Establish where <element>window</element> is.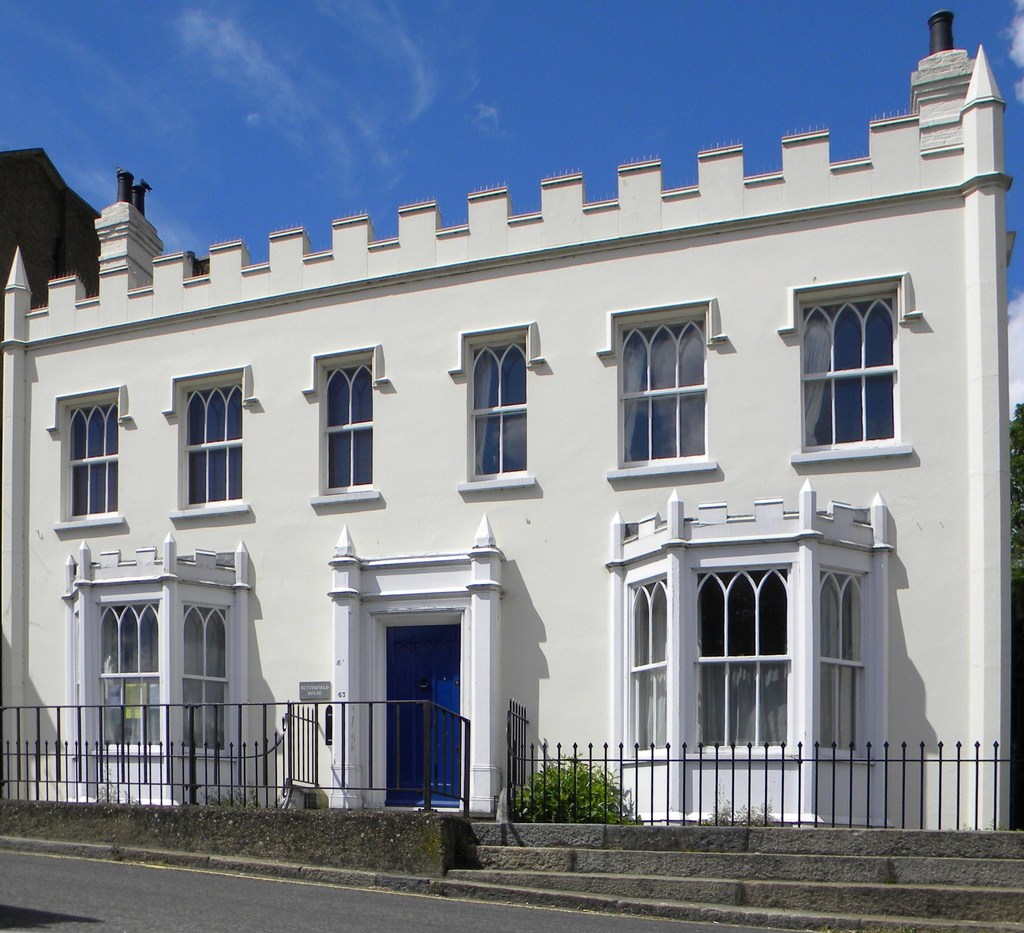
Established at Rect(820, 574, 868, 746).
